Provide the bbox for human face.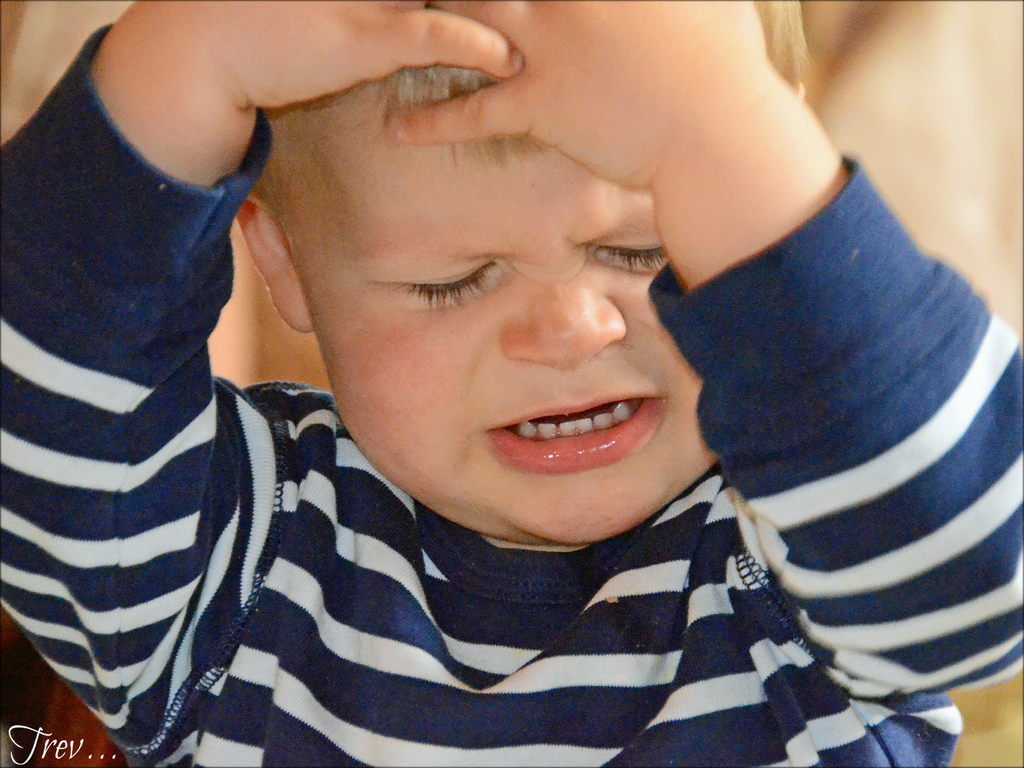
[x1=287, y1=108, x2=706, y2=550].
